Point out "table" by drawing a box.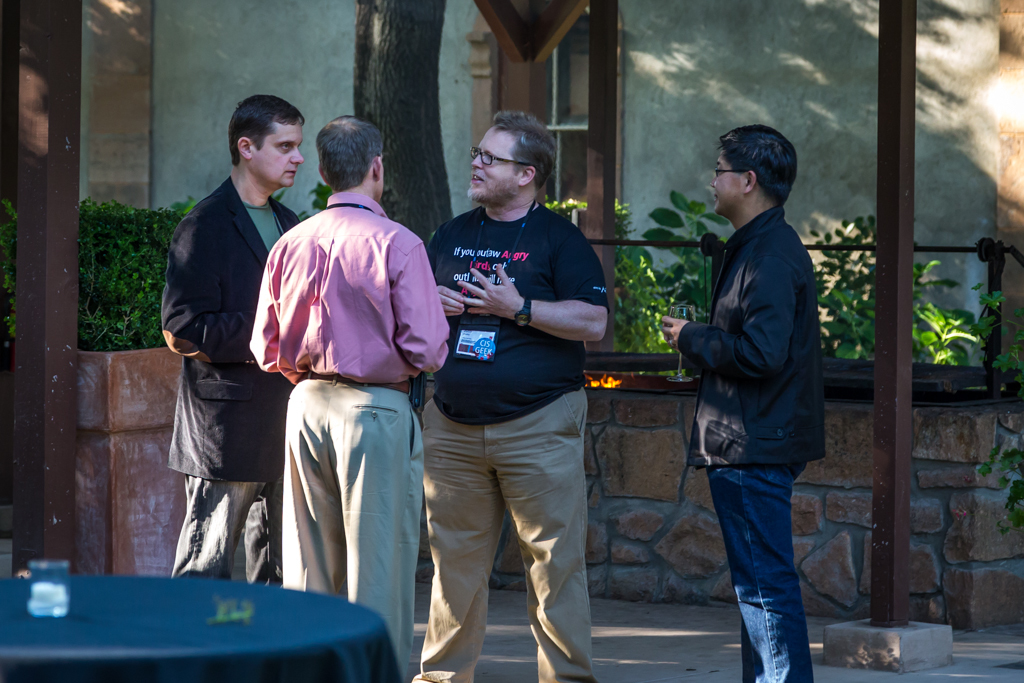
0:547:449:682.
